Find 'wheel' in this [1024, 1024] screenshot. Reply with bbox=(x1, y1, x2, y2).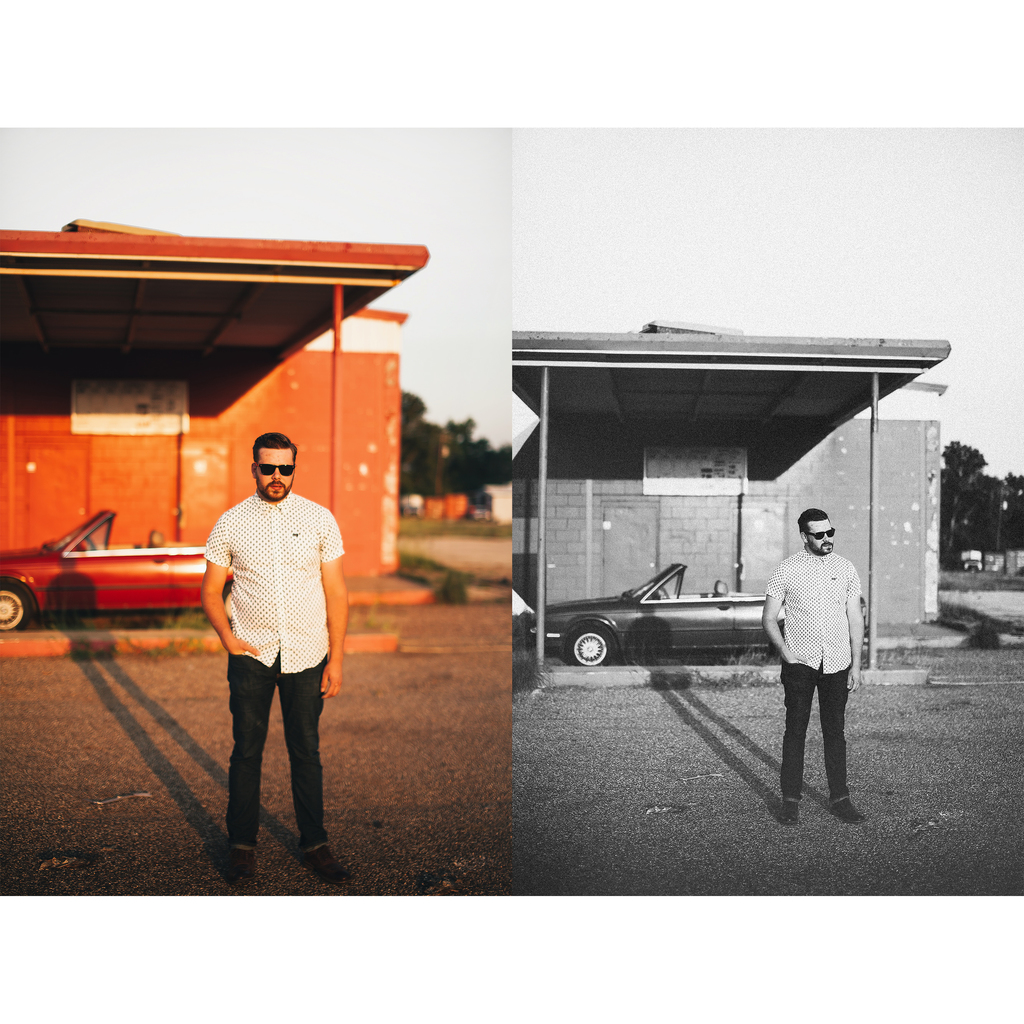
bbox=(563, 618, 623, 674).
